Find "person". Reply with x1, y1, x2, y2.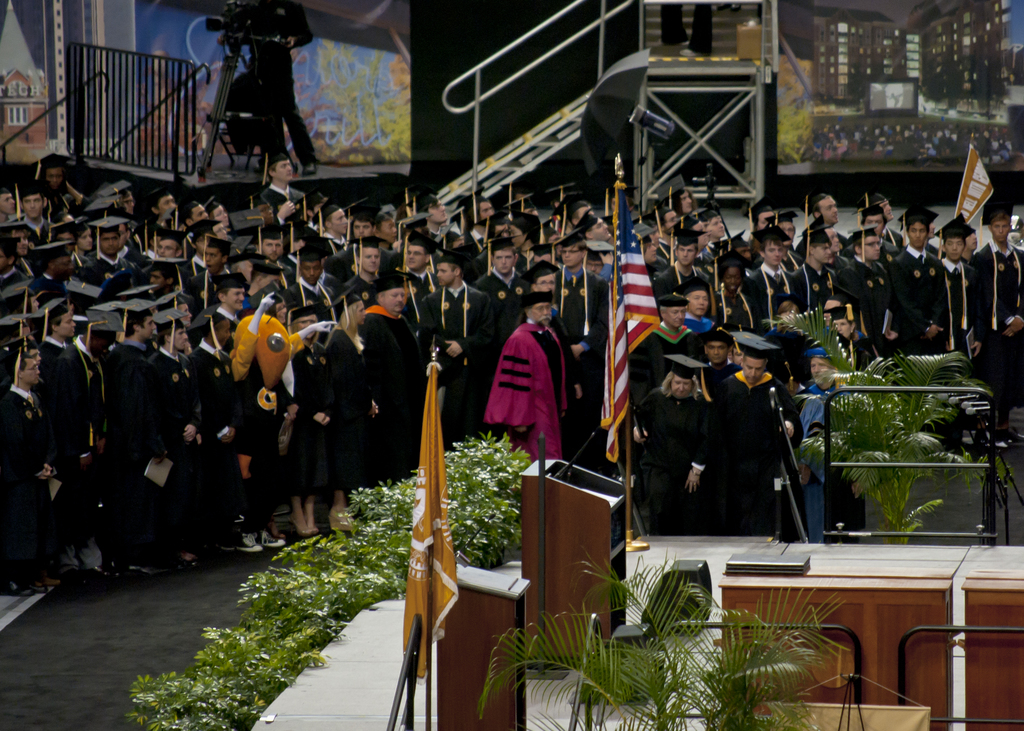
819, 303, 883, 380.
